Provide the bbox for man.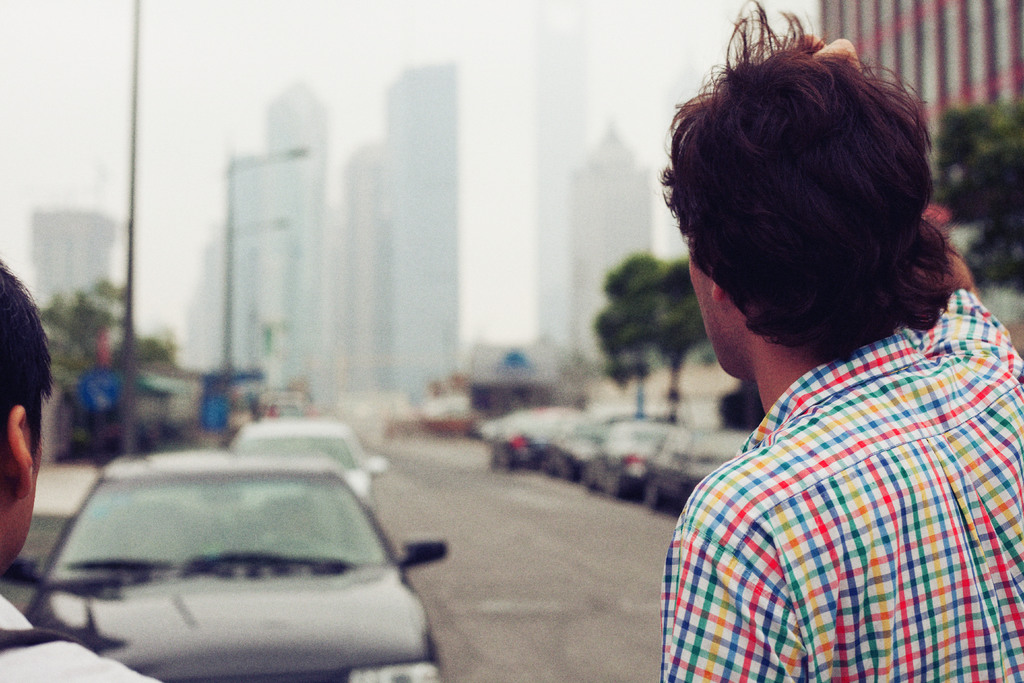
select_region(0, 259, 161, 682).
